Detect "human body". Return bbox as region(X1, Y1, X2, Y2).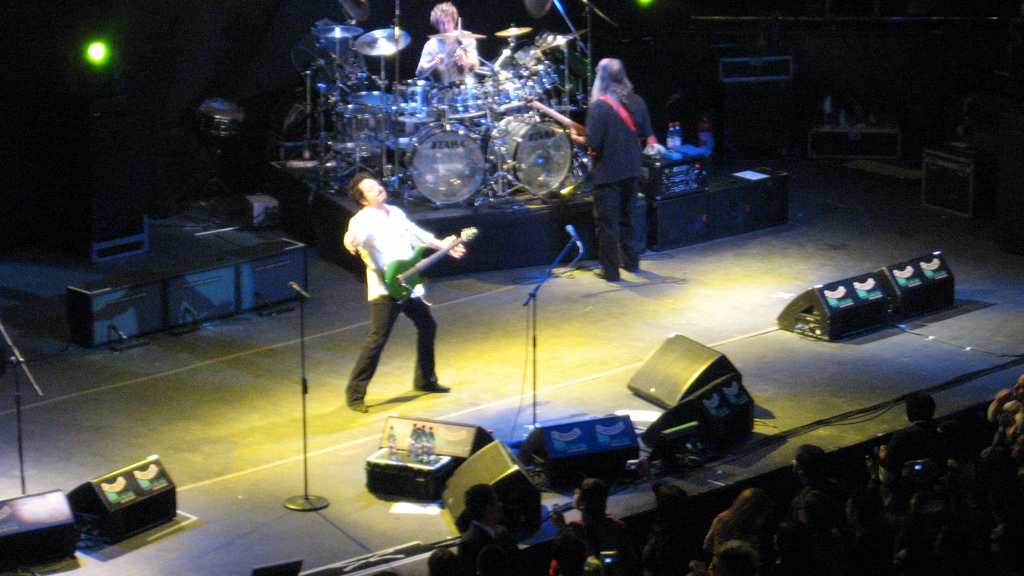
region(570, 58, 653, 282).
